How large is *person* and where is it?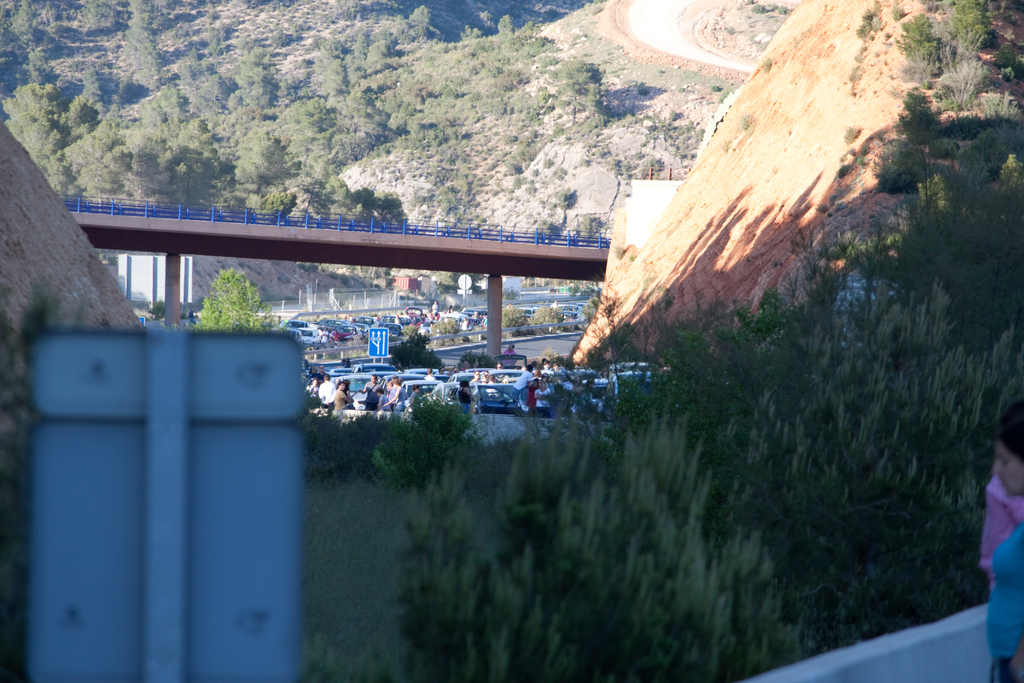
Bounding box: bbox=(372, 311, 382, 323).
